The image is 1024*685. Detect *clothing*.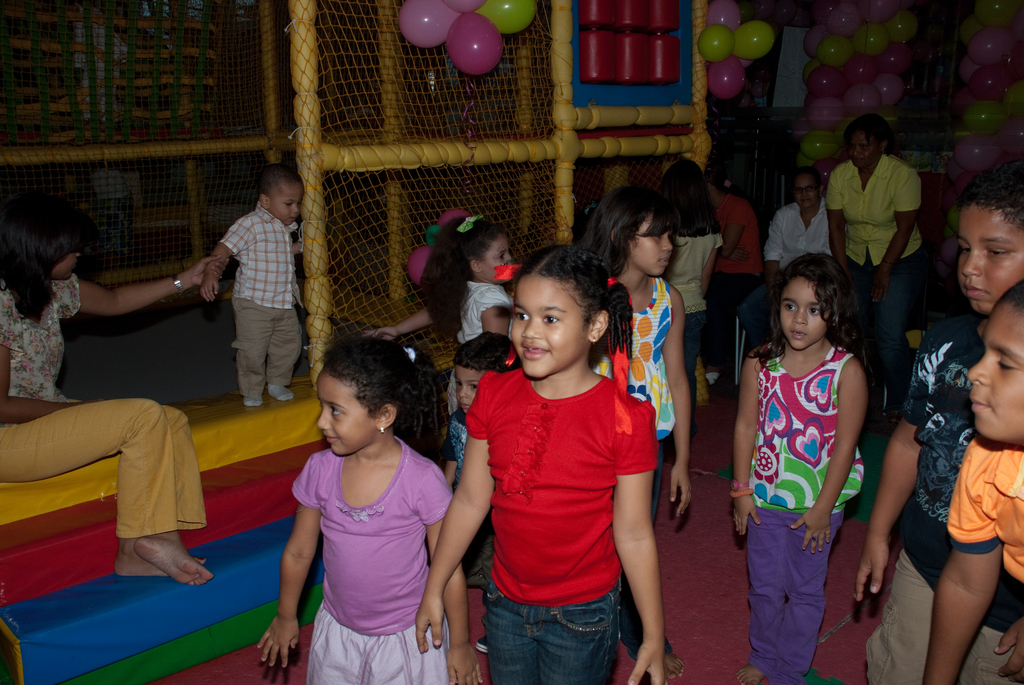
Detection: 758/203/835/276.
